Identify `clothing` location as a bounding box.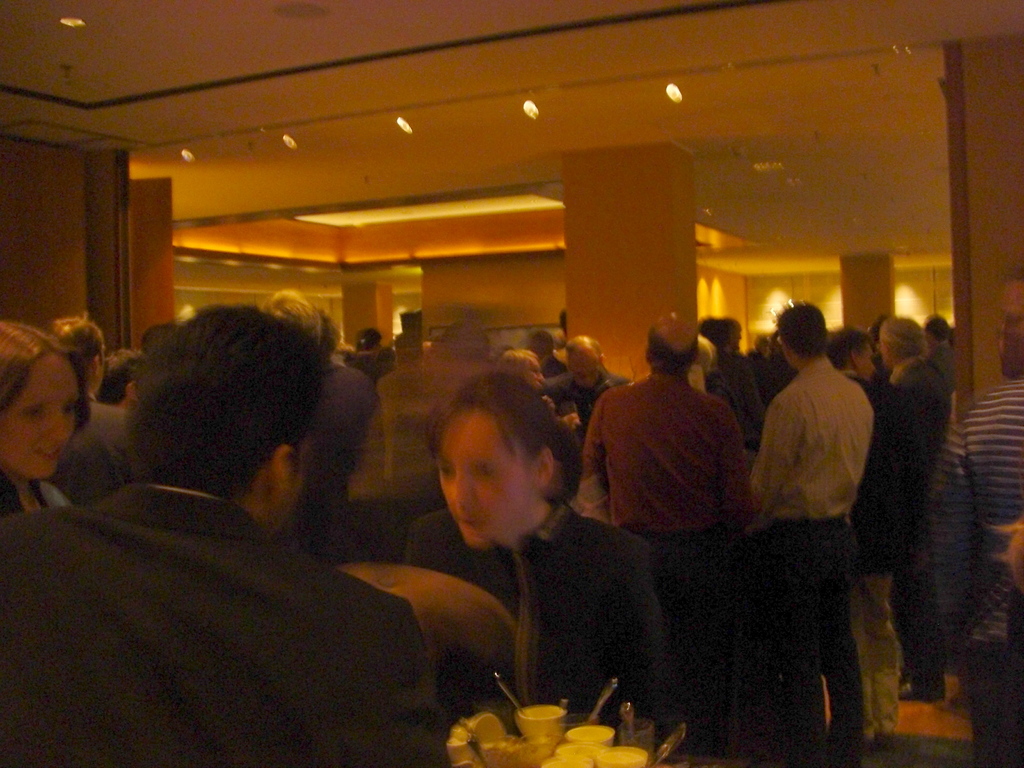
bbox(877, 357, 956, 700).
